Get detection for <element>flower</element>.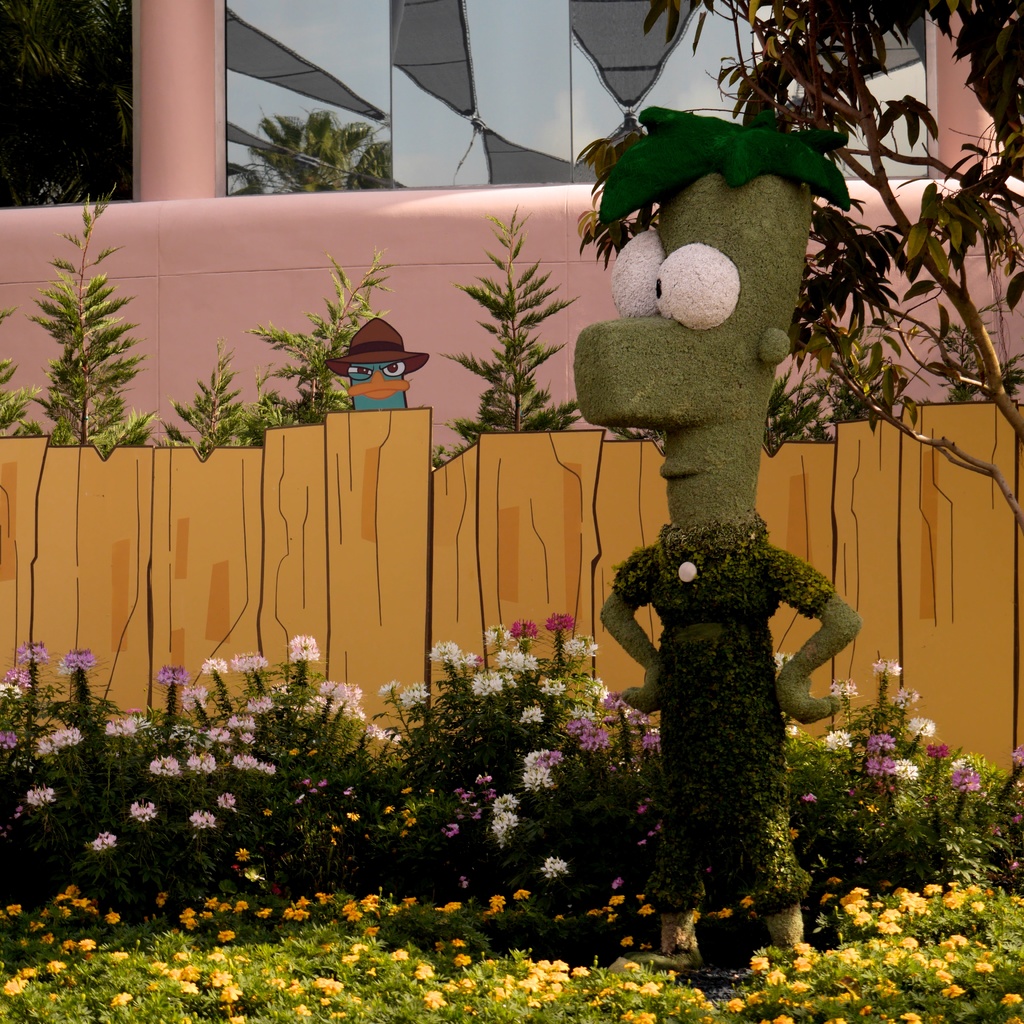
Detection: Rect(484, 622, 510, 650).
